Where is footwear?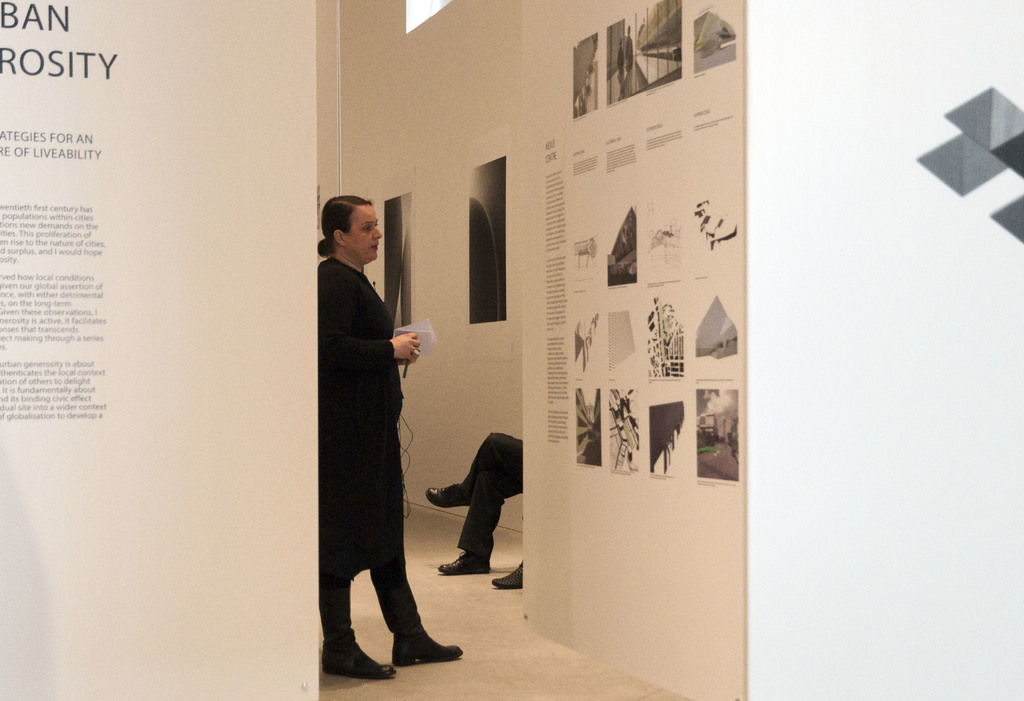
[425, 472, 472, 510].
